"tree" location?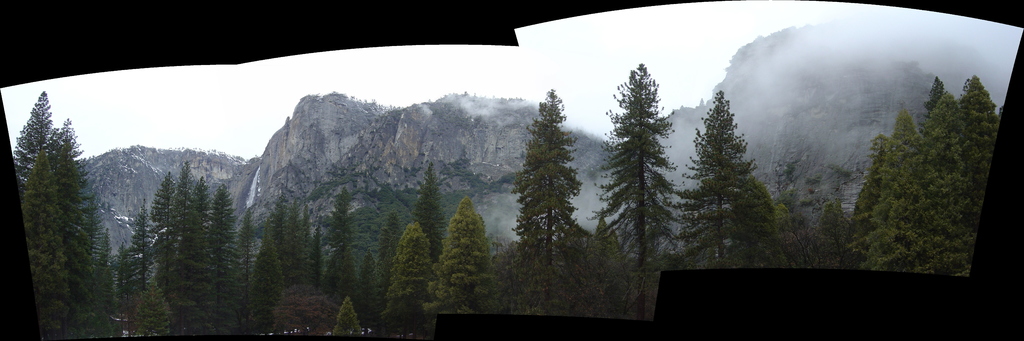
(129, 199, 155, 294)
